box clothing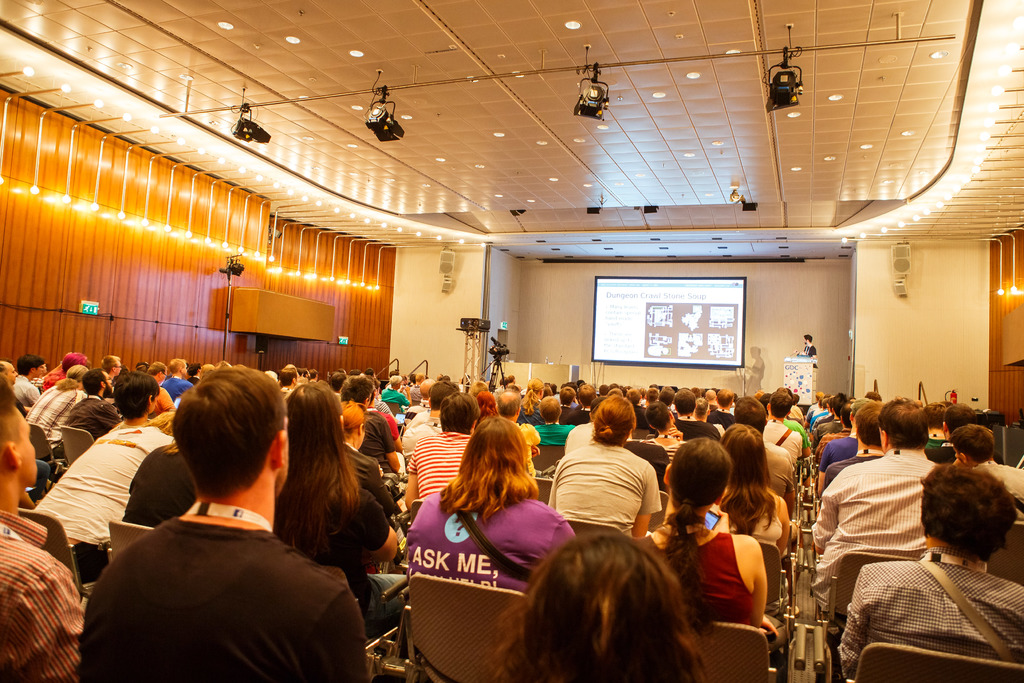
<bbox>817, 454, 943, 628</bbox>
